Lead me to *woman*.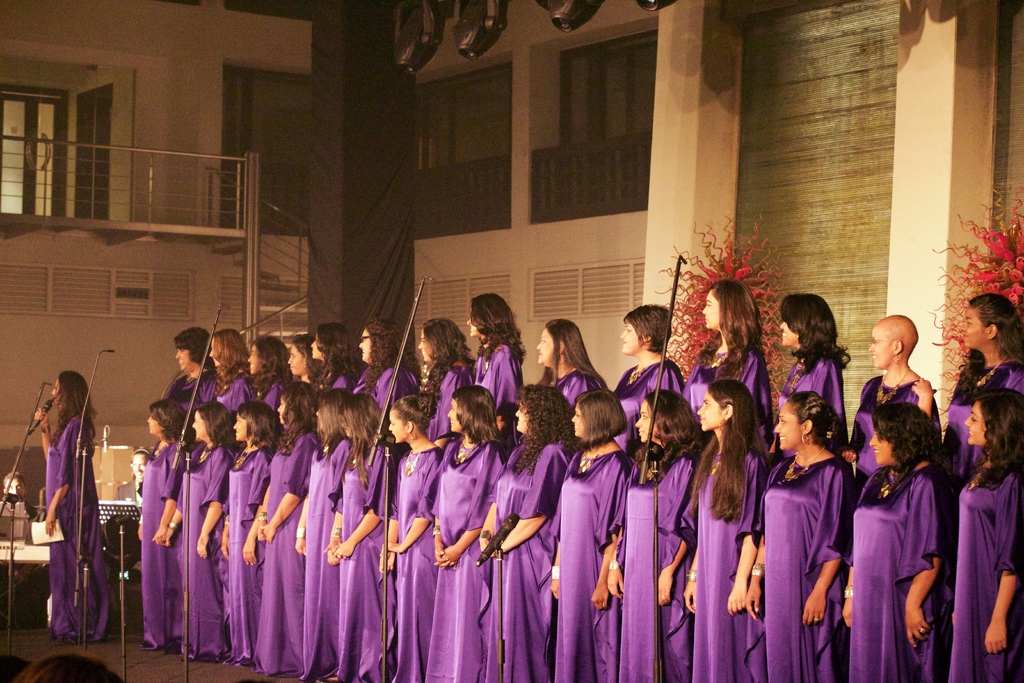
Lead to (609,305,690,454).
